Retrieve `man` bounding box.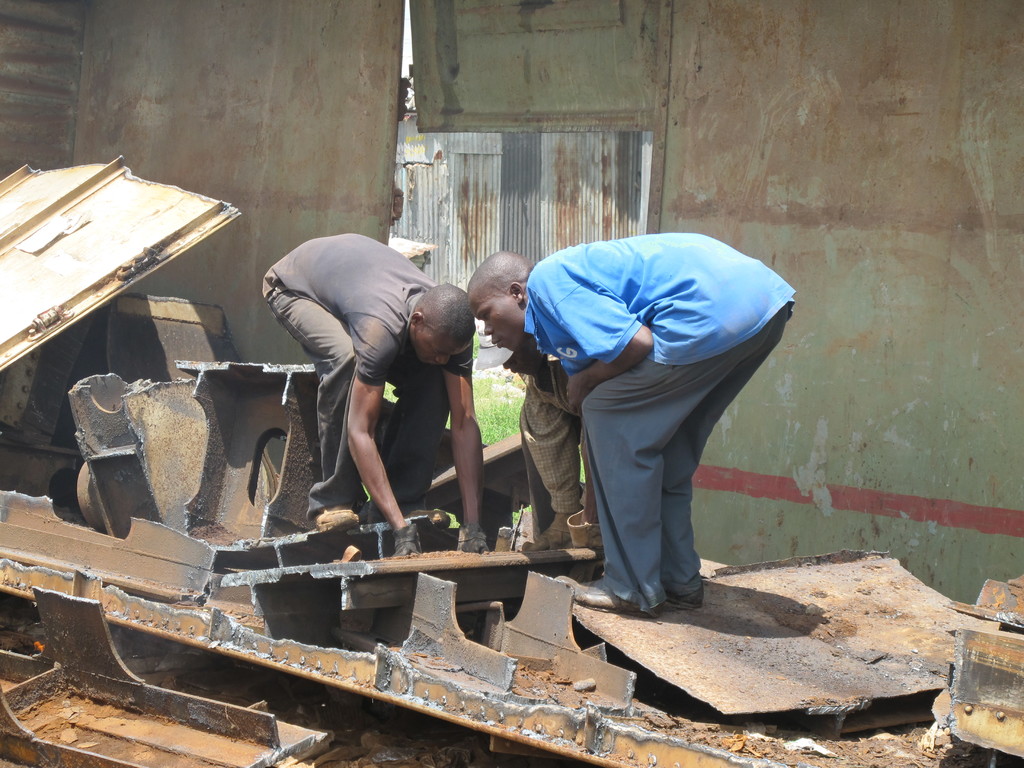
Bounding box: {"left": 474, "top": 337, "right": 582, "bottom": 555}.
